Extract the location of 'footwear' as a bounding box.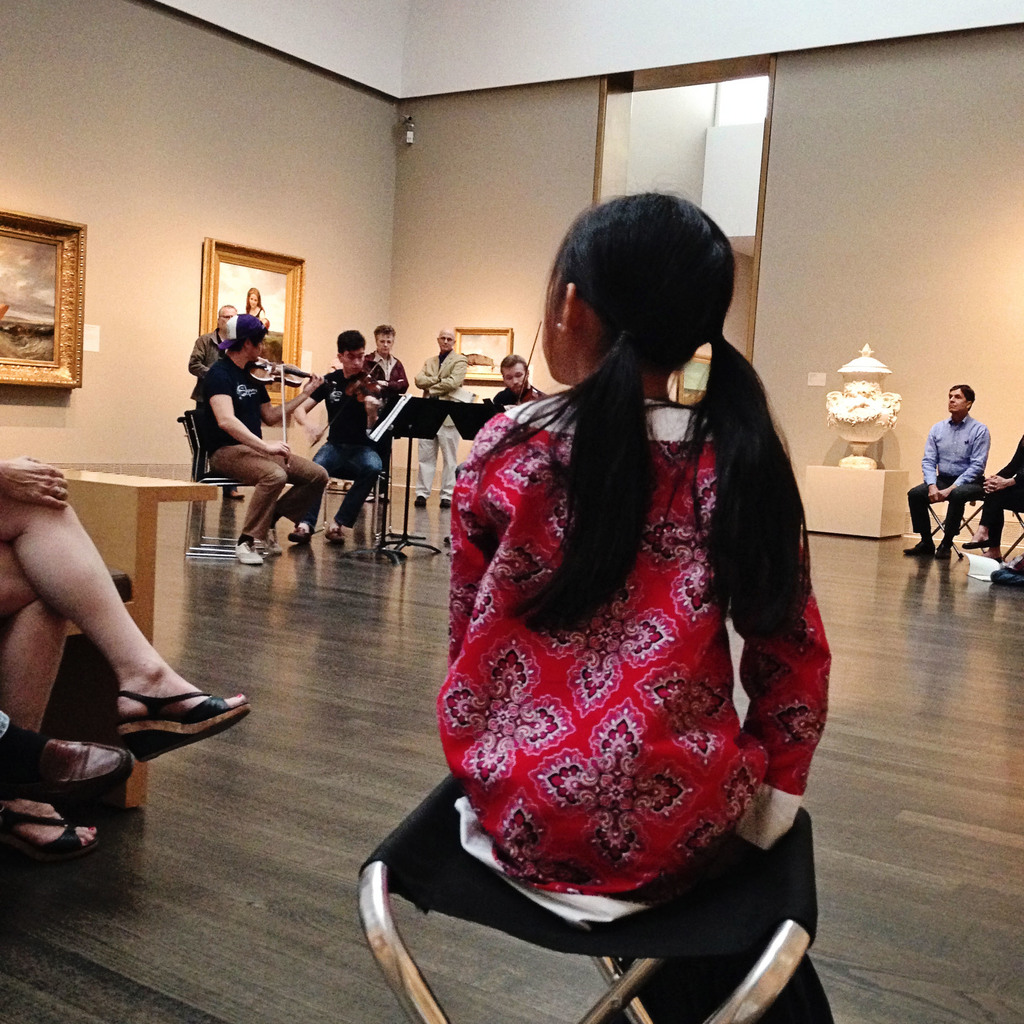
locate(228, 538, 269, 566).
